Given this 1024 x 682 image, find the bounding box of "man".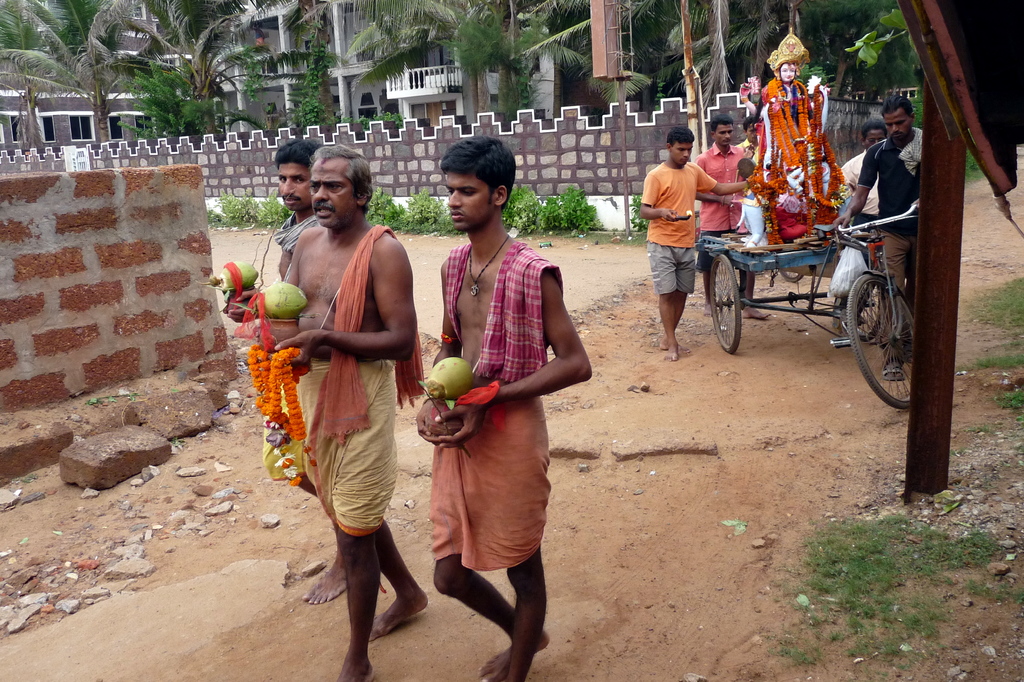
bbox=(224, 134, 355, 605).
